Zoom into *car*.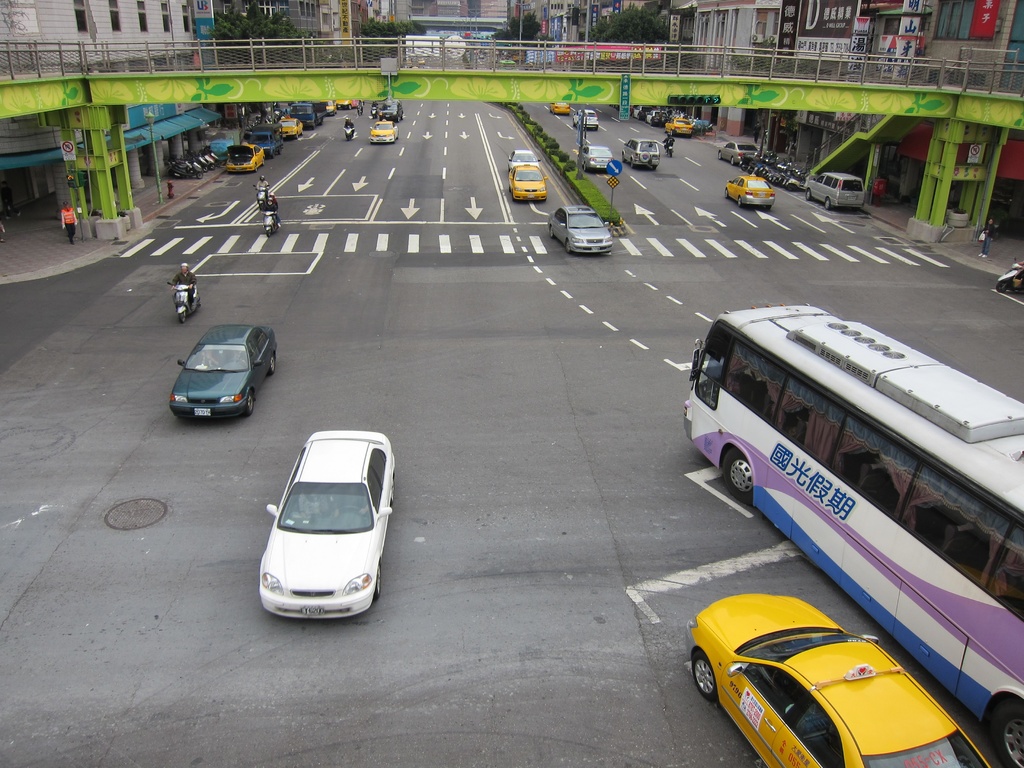
Zoom target: region(169, 325, 277, 420).
